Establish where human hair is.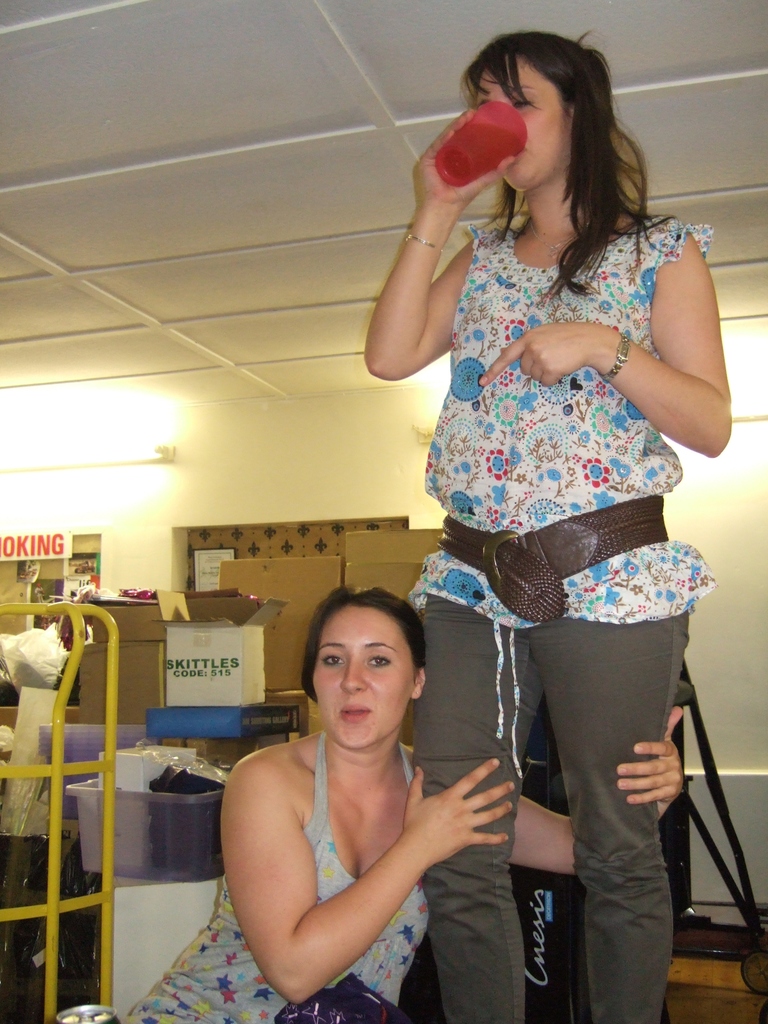
Established at region(468, 22, 649, 263).
